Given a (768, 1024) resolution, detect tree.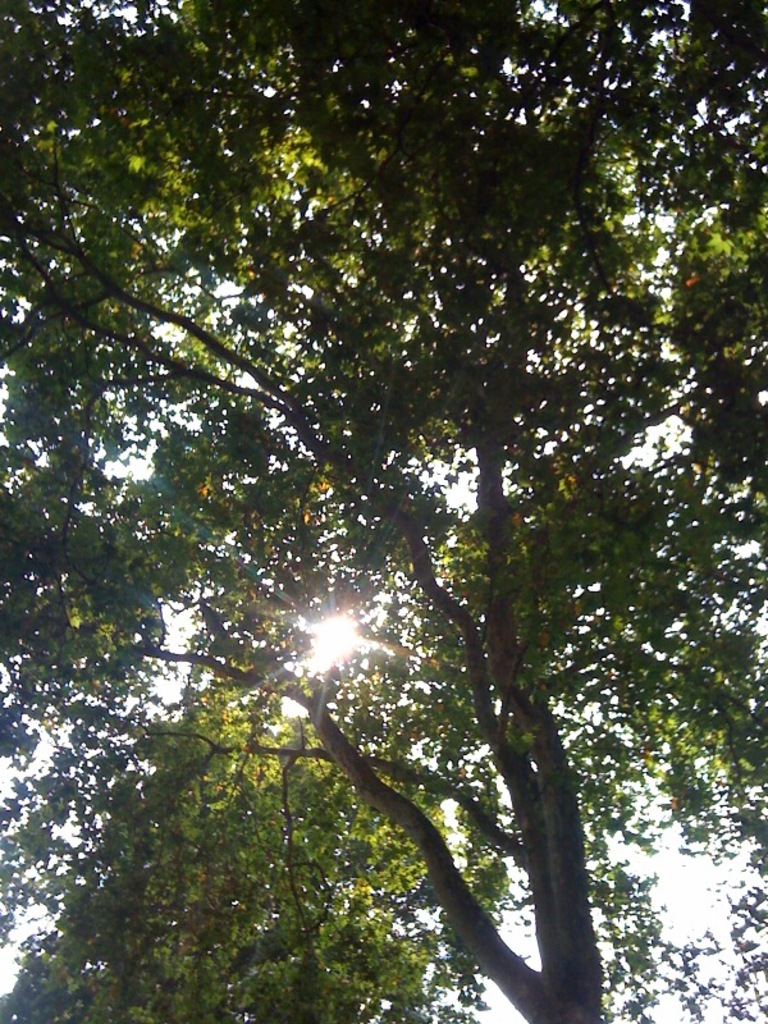
rect(0, 677, 524, 1023).
